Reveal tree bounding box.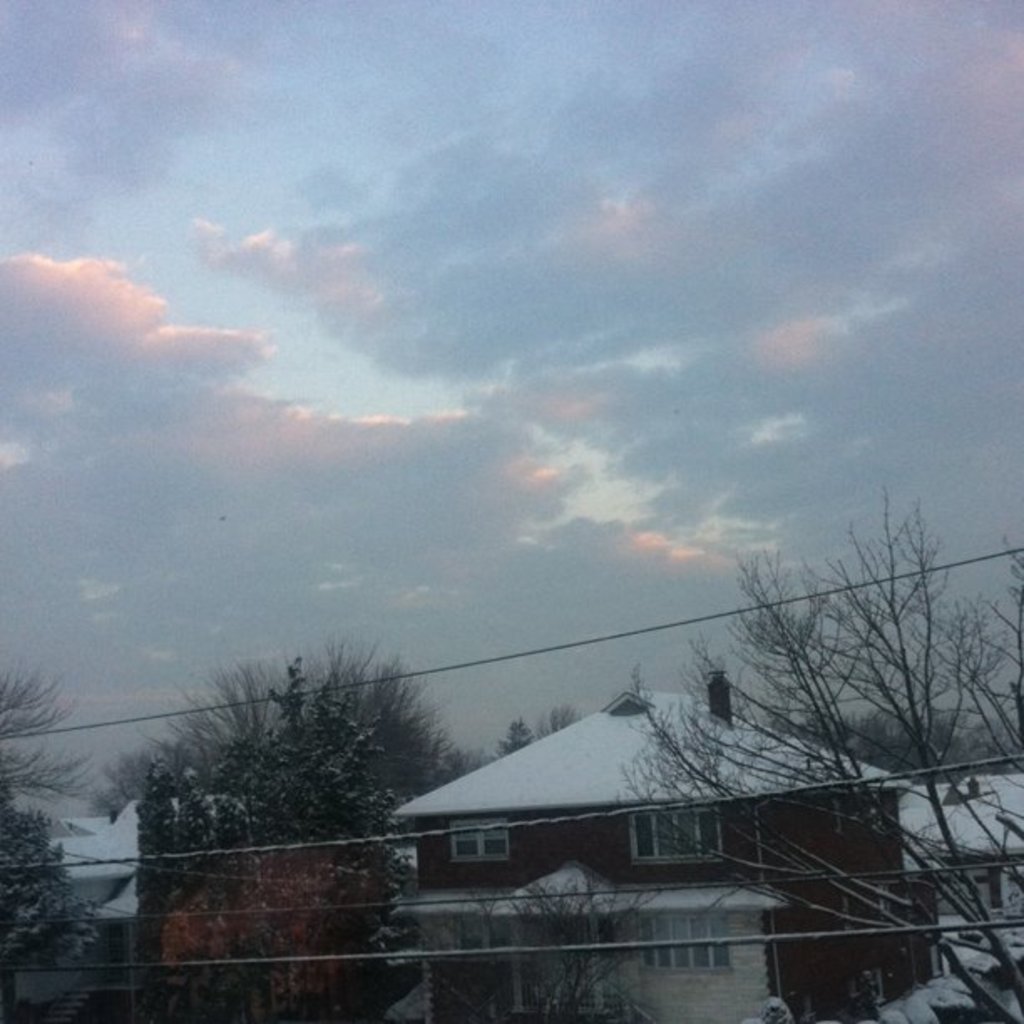
Revealed: bbox=(607, 484, 1022, 1022).
